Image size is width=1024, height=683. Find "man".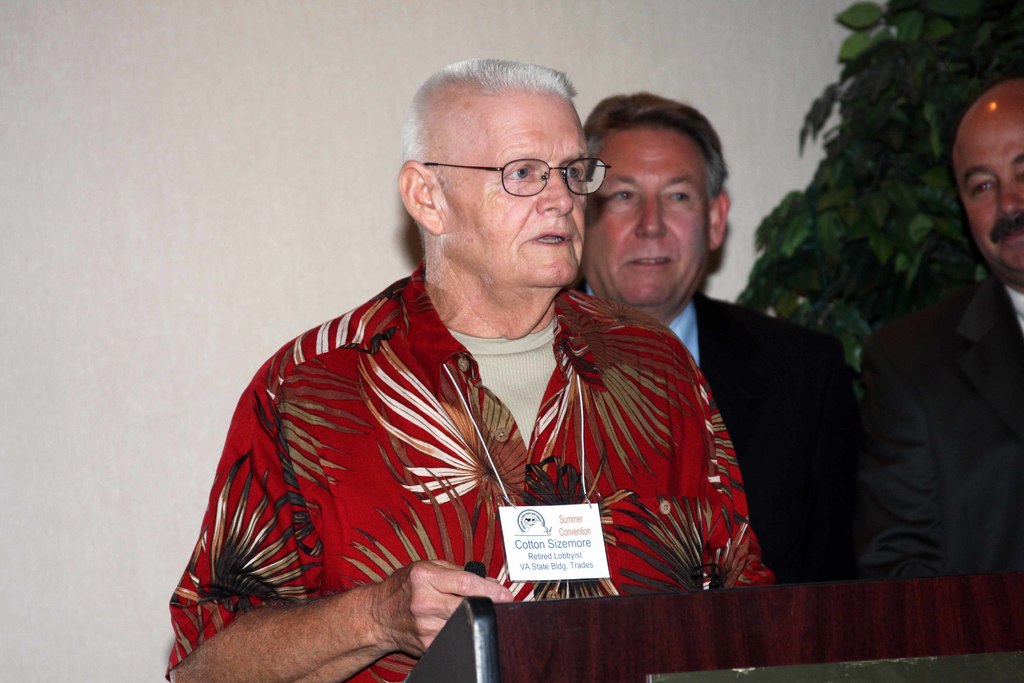
<region>847, 78, 1020, 573</region>.
